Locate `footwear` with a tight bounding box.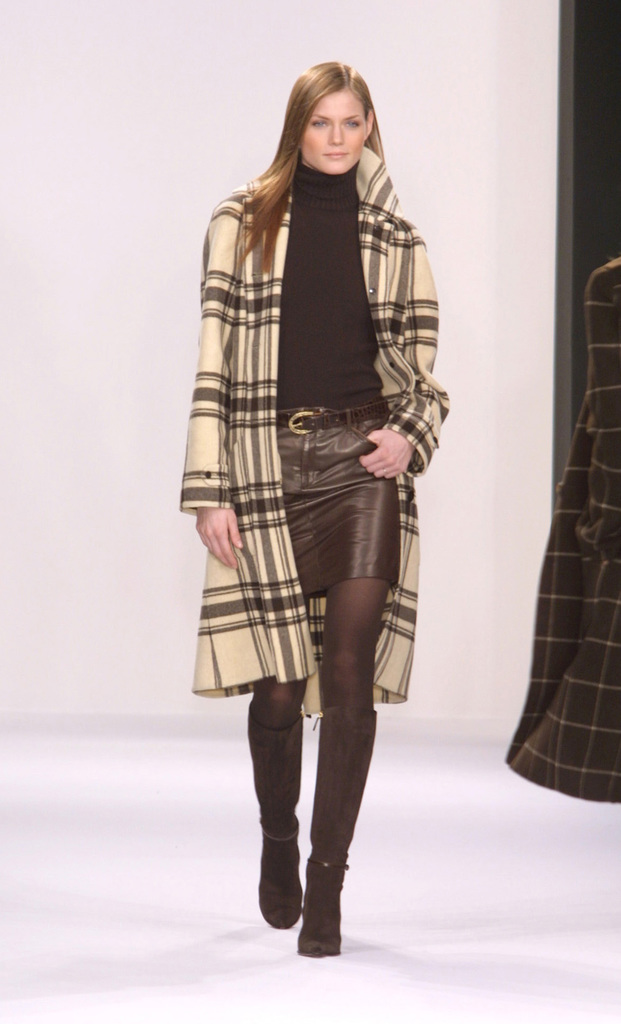
bbox=[293, 863, 355, 959].
